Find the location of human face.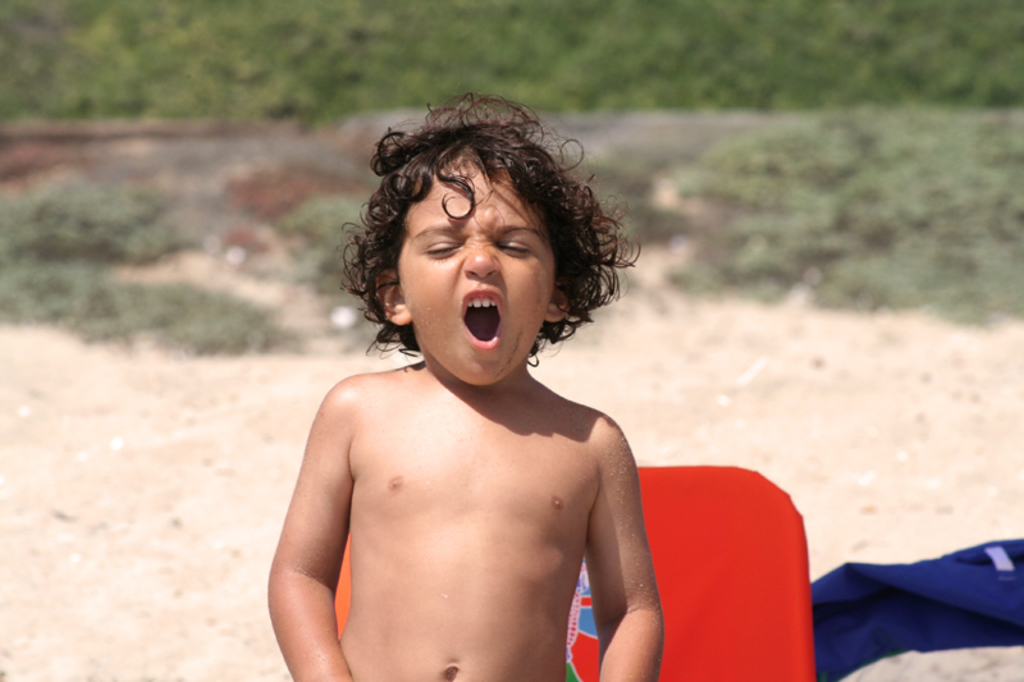
Location: [x1=397, y1=169, x2=558, y2=385].
